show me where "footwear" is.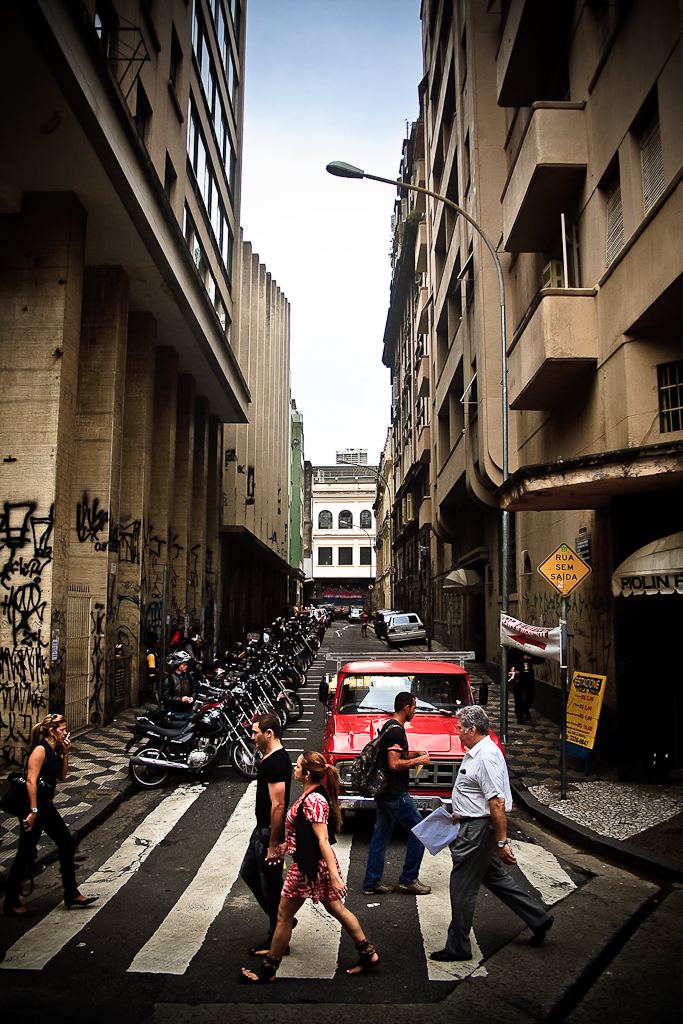
"footwear" is at 61 896 99 908.
